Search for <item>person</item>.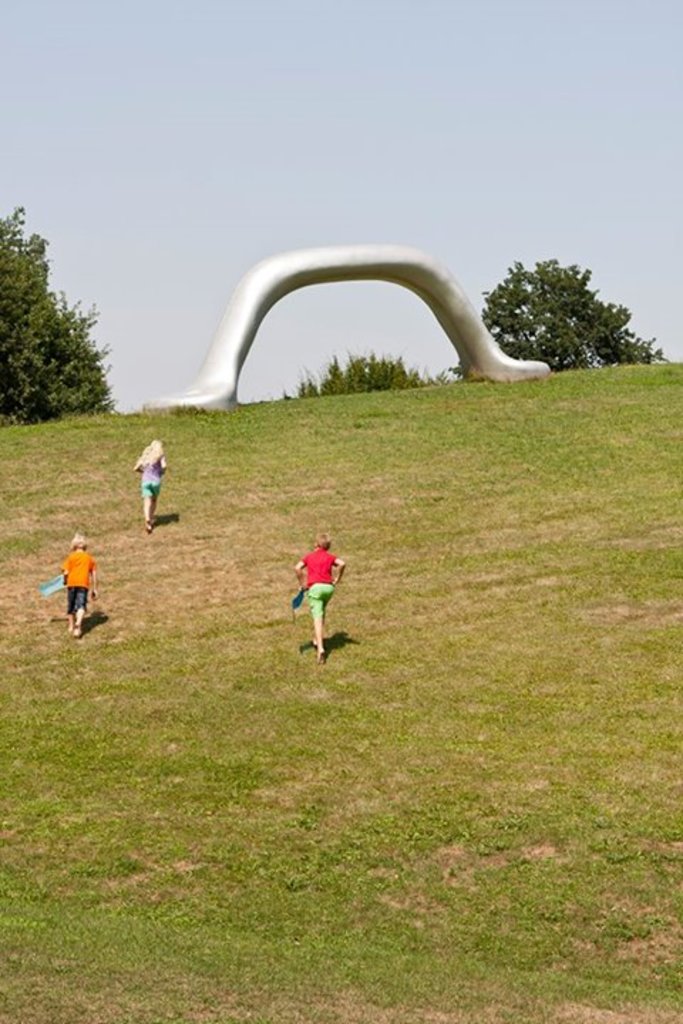
Found at box=[296, 530, 346, 666].
